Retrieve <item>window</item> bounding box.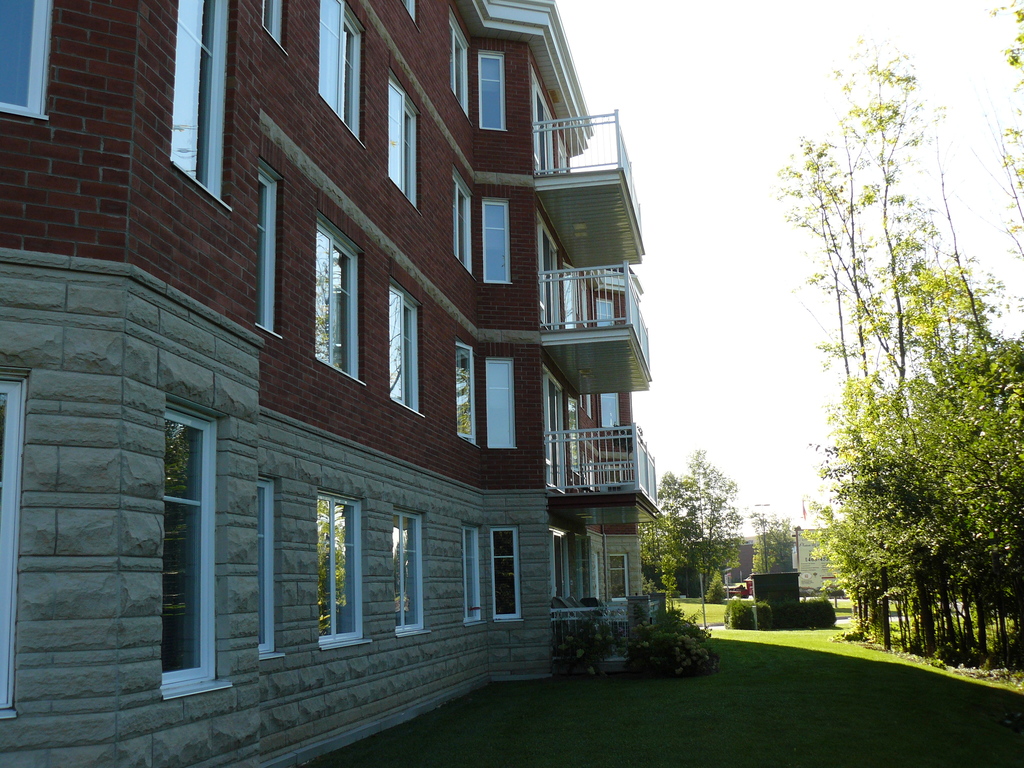
Bounding box: (x1=477, y1=51, x2=504, y2=130).
